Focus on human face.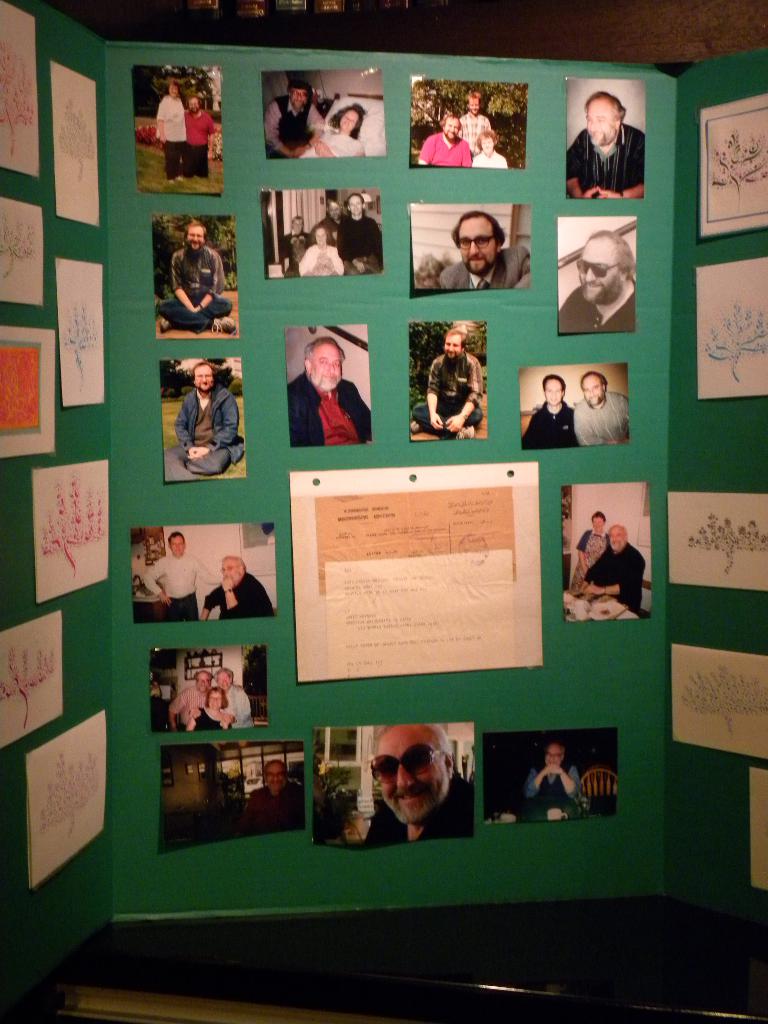
Focused at 578, 235, 621, 301.
